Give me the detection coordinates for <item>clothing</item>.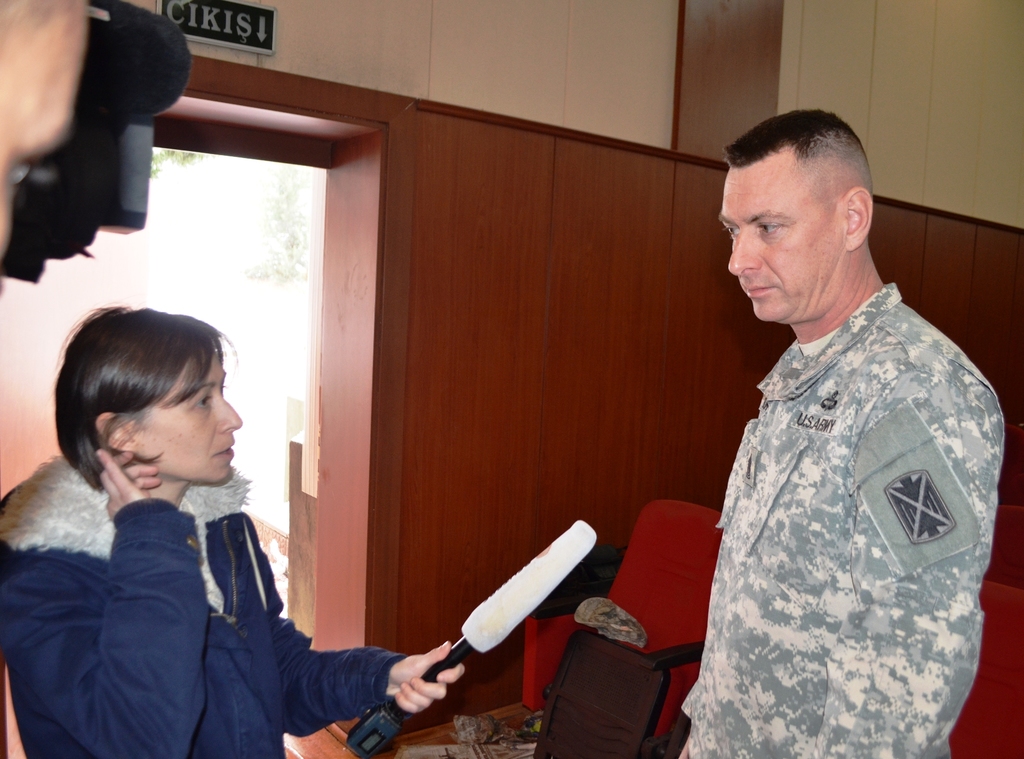
(left=0, top=451, right=410, bottom=758).
